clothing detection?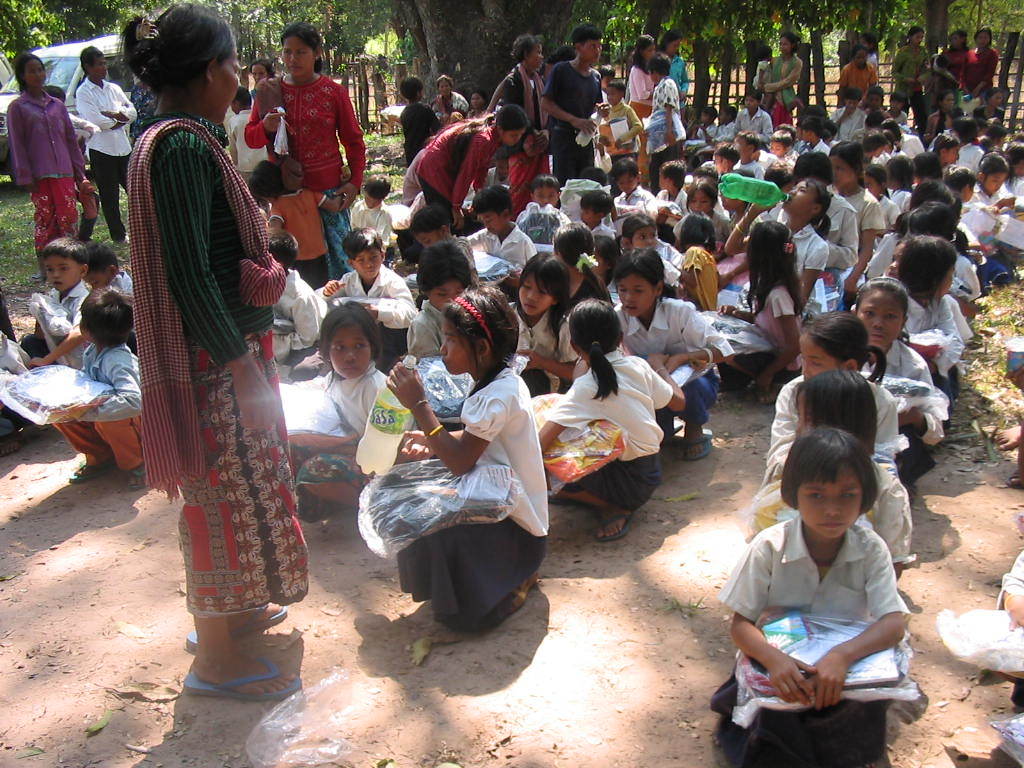
[left=352, top=201, right=389, bottom=244]
